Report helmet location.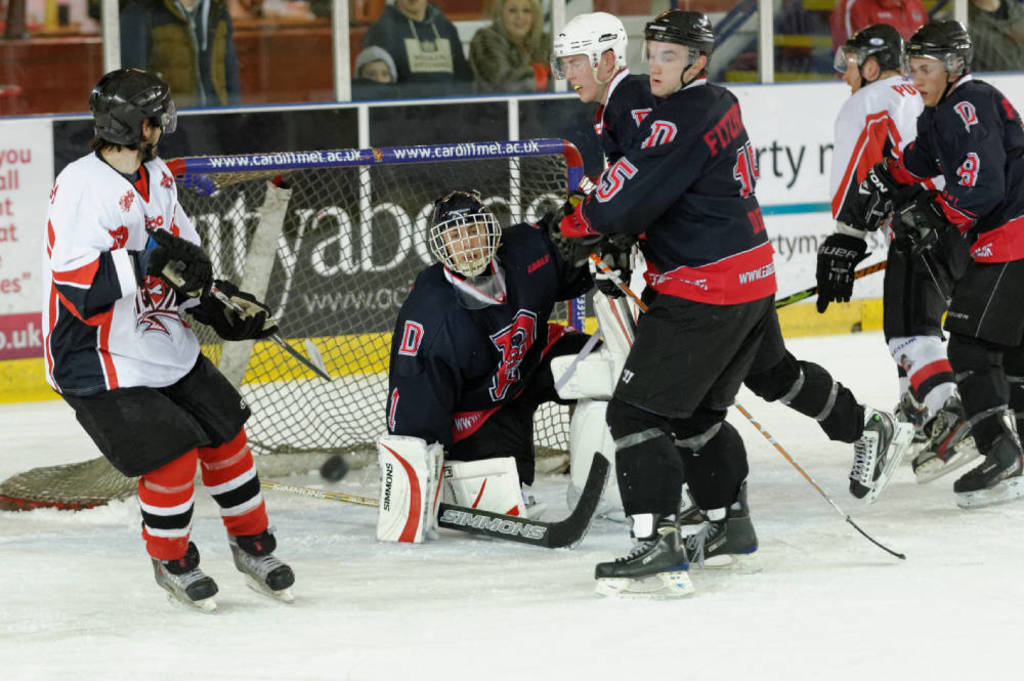
Report: 640, 8, 720, 98.
